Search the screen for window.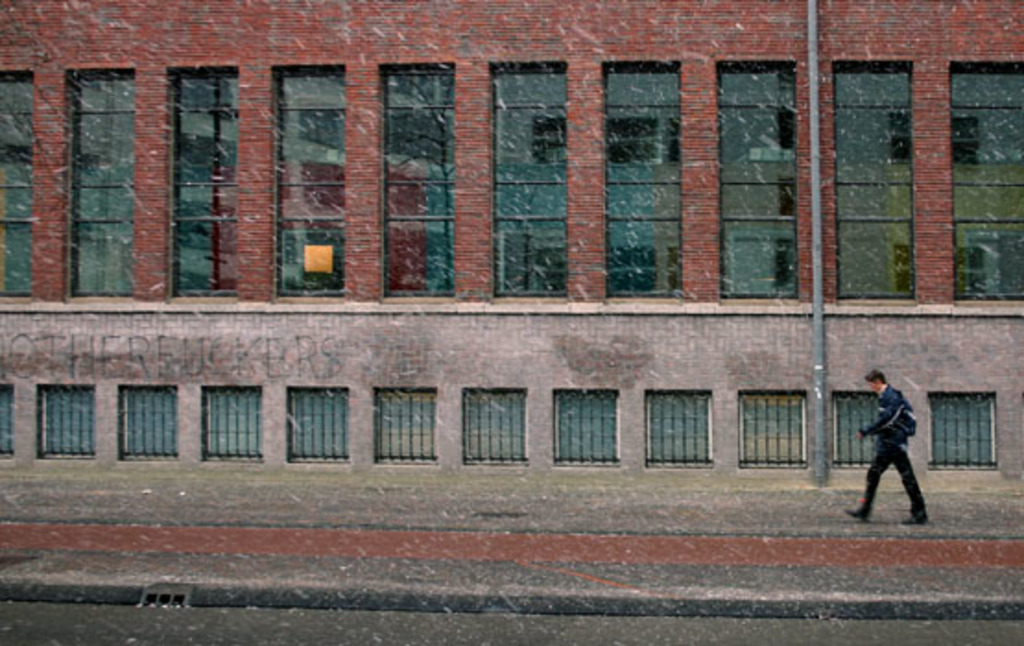
Found at BBox(273, 65, 345, 303).
